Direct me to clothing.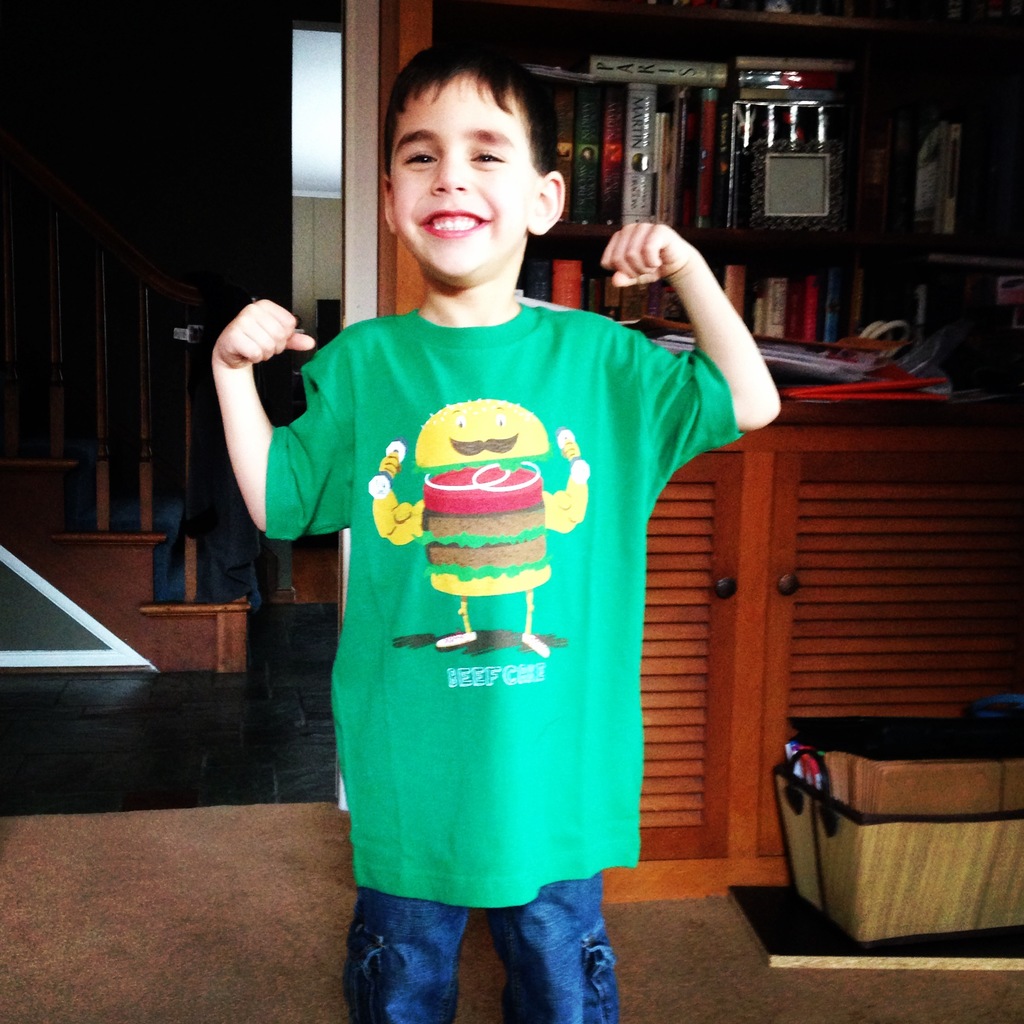
Direction: [x1=273, y1=299, x2=751, y2=1023].
